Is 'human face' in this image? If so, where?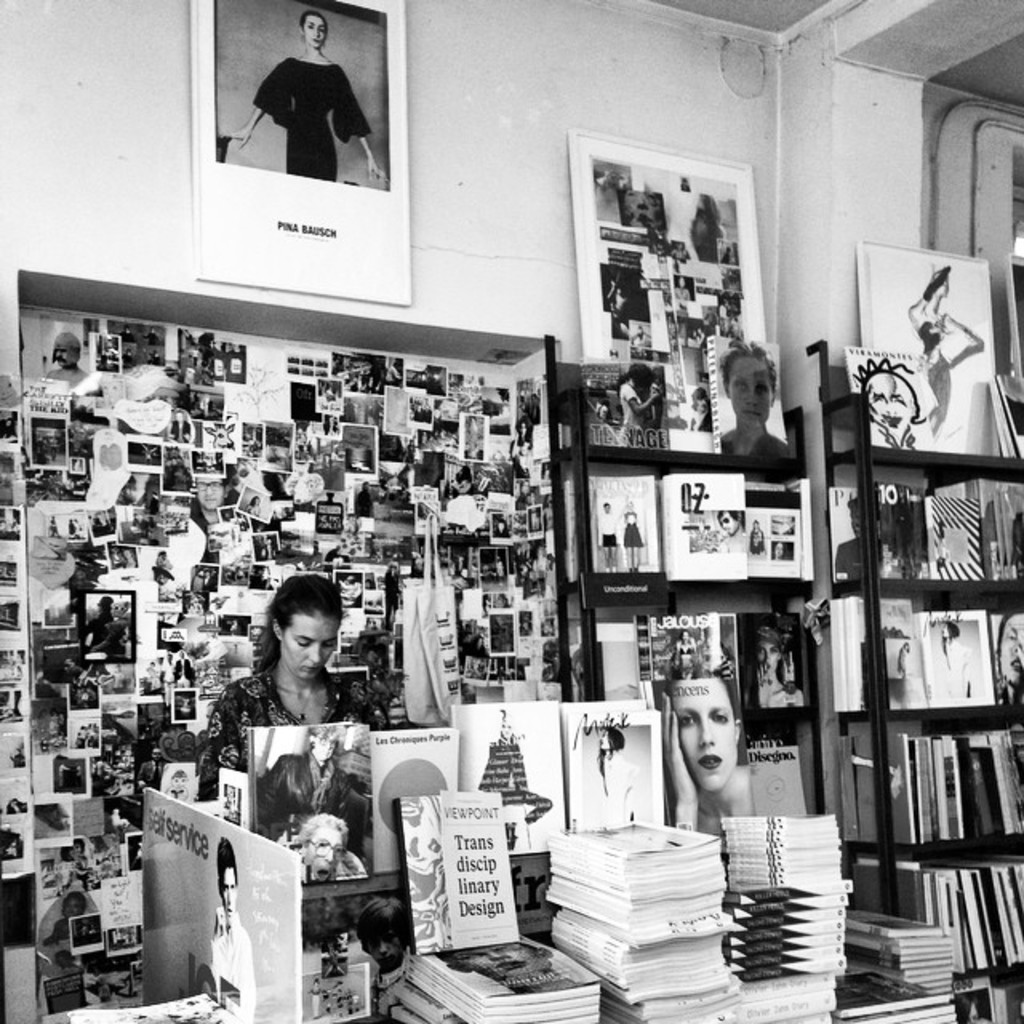
Yes, at BBox(966, 1002, 978, 1022).
